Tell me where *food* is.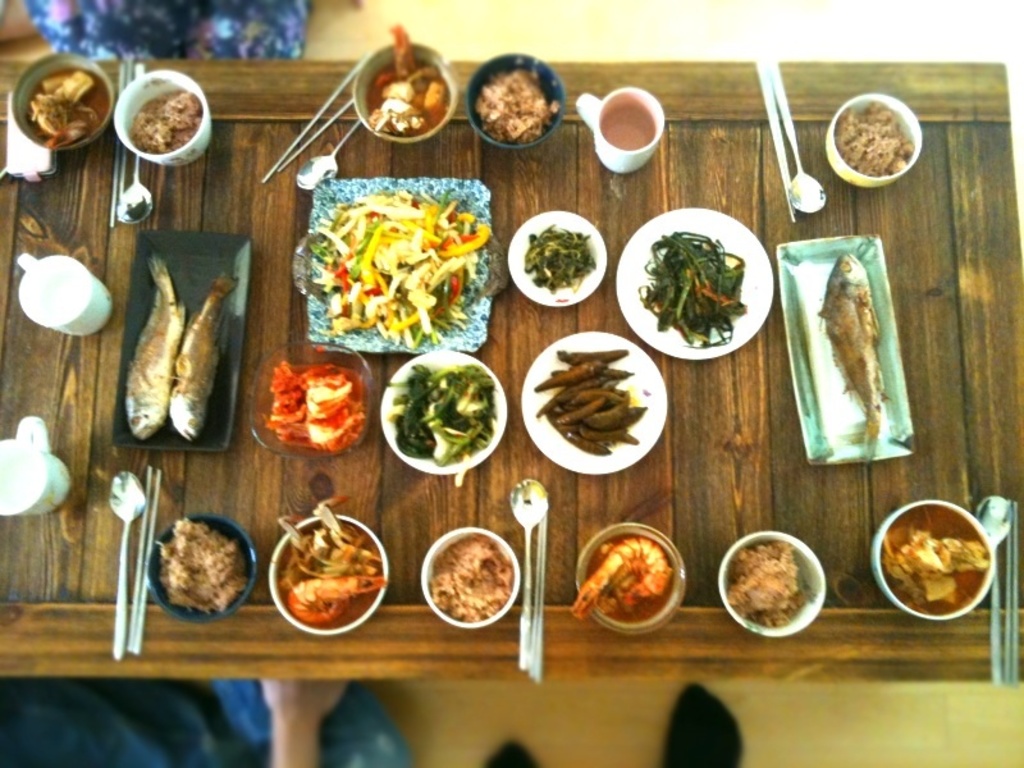
*food* is at pyautogui.locateOnScreen(127, 83, 206, 160).
